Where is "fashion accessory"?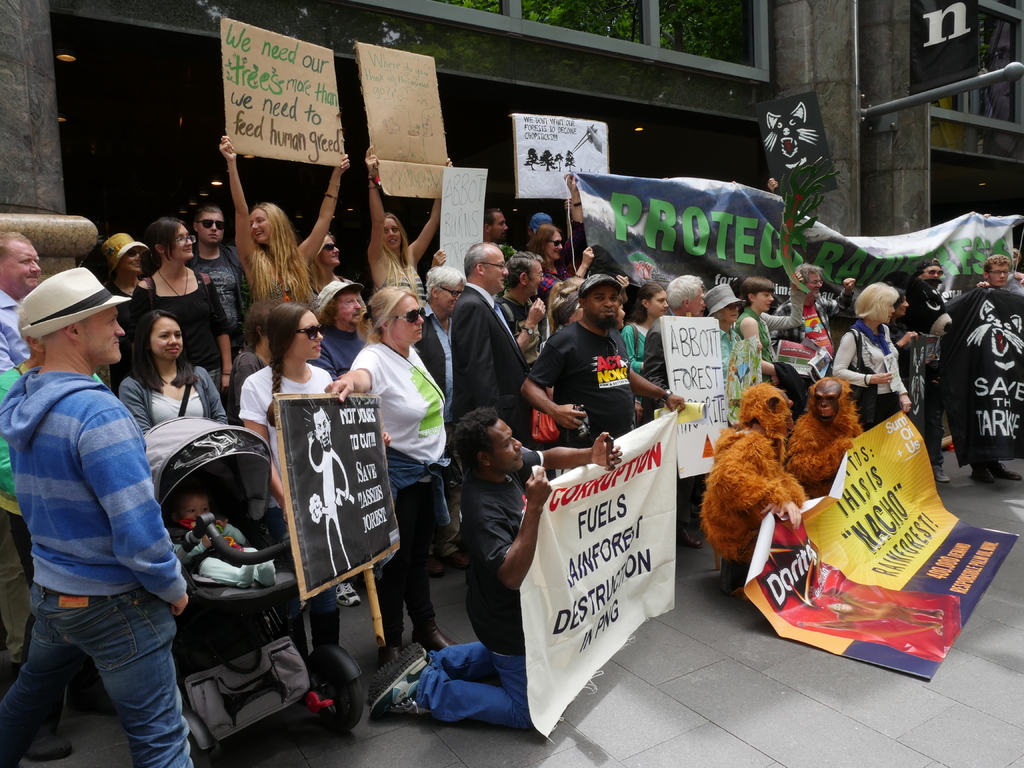
rect(531, 407, 561, 443).
